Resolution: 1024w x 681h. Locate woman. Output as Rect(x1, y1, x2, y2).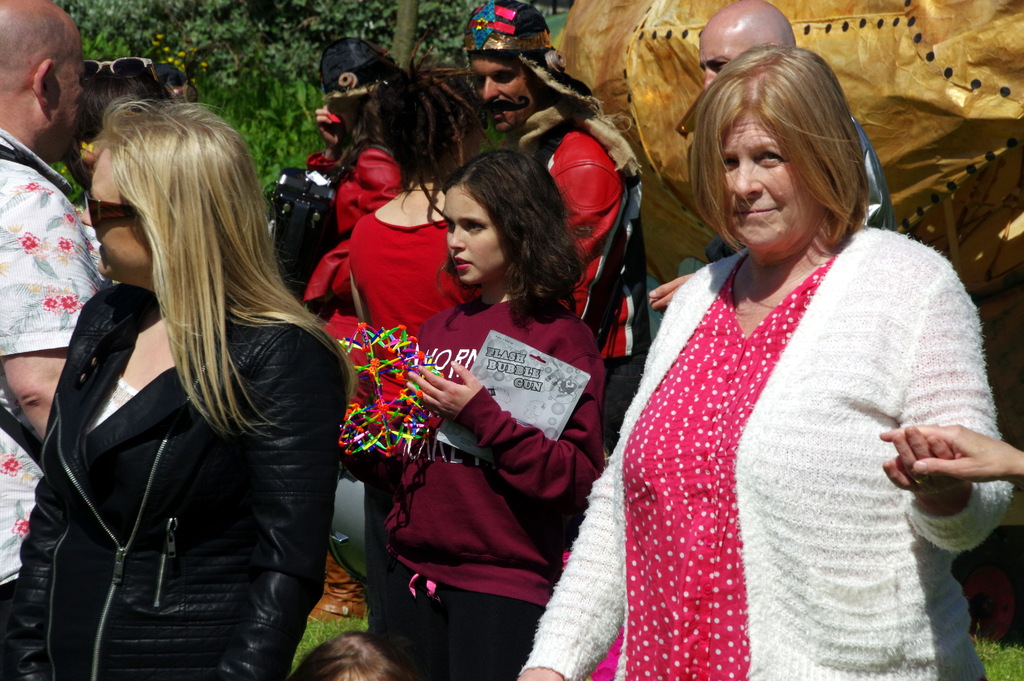
Rect(540, 32, 1008, 680).
